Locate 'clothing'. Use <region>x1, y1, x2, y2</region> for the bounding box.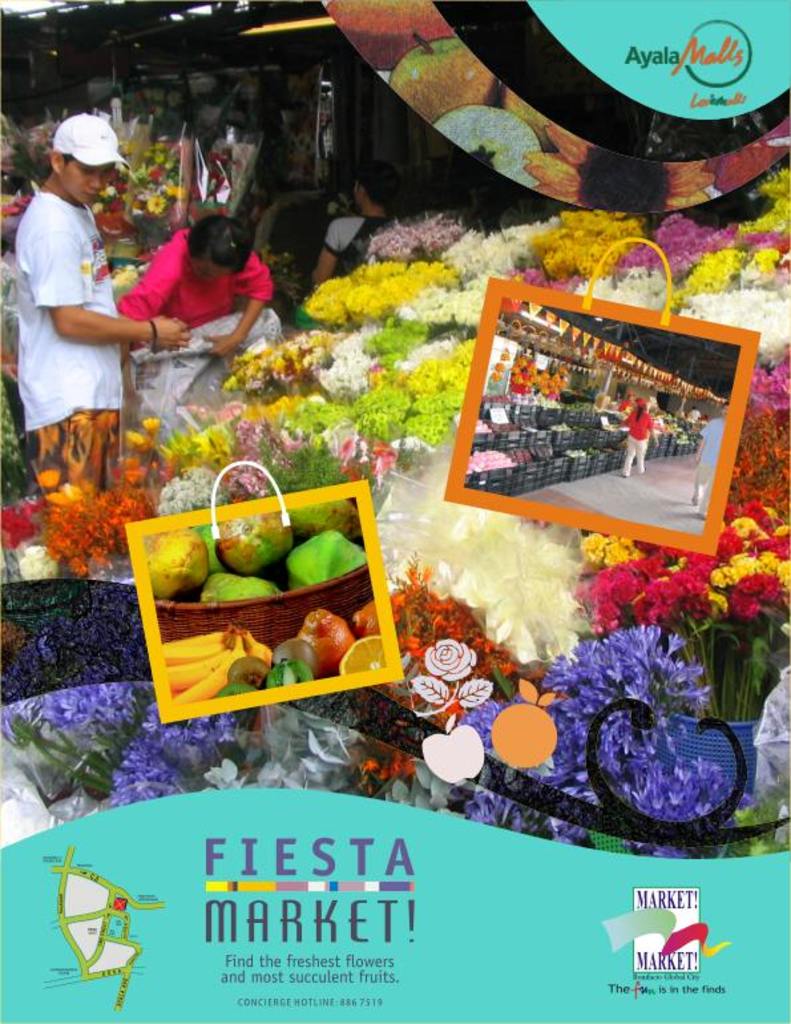
<region>694, 415, 725, 491</region>.
